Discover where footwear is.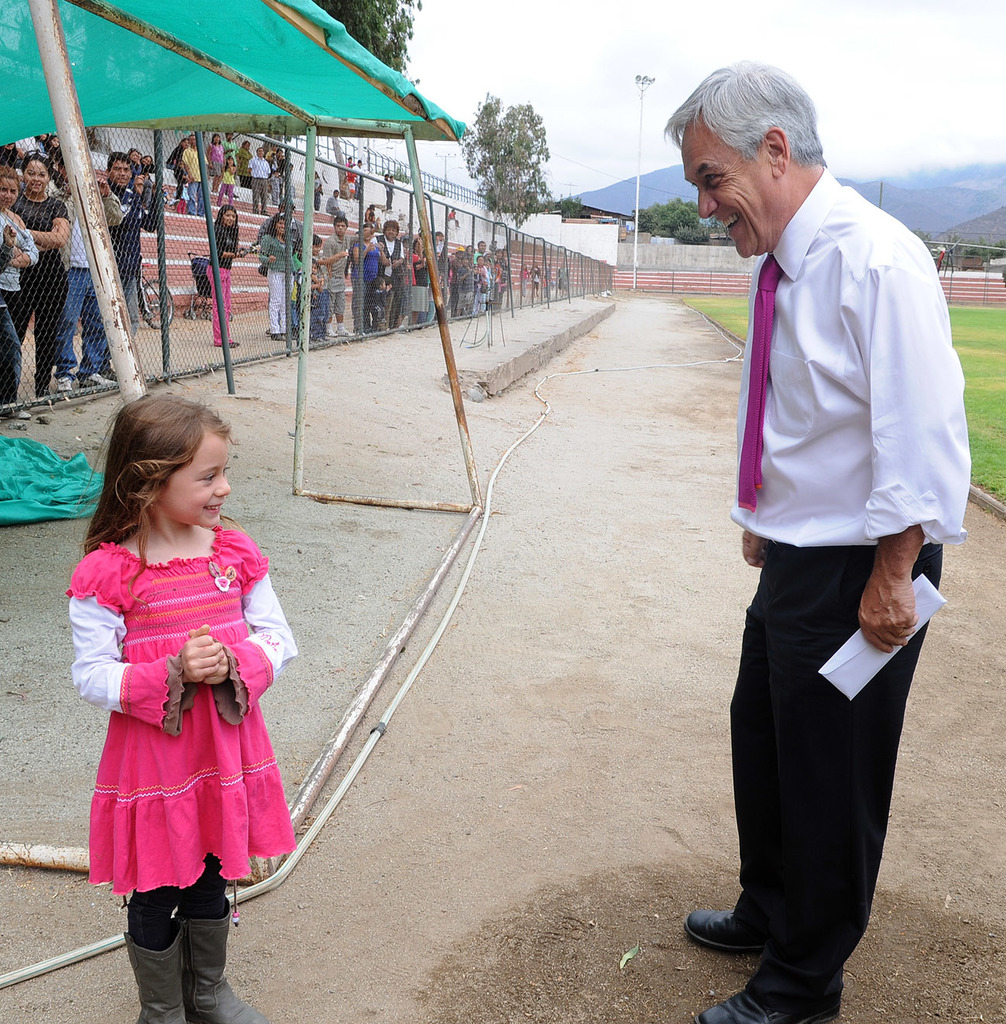
Discovered at [701,990,857,1023].
